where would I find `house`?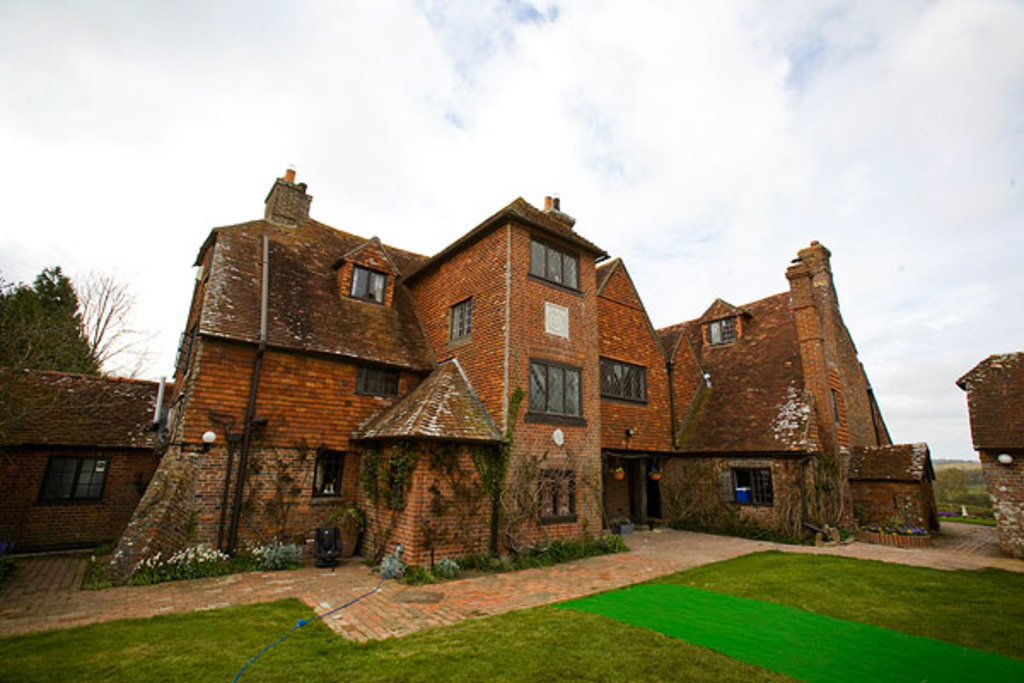
At l=672, t=232, r=934, b=536.
